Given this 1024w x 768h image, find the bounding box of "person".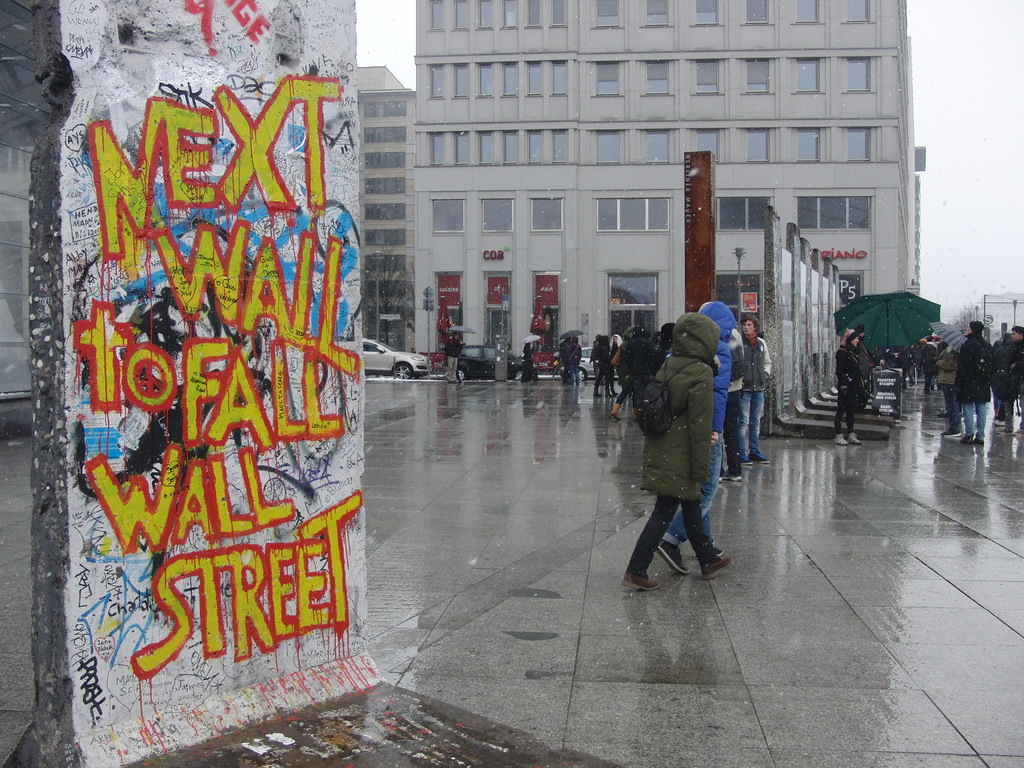
[445, 330, 468, 381].
